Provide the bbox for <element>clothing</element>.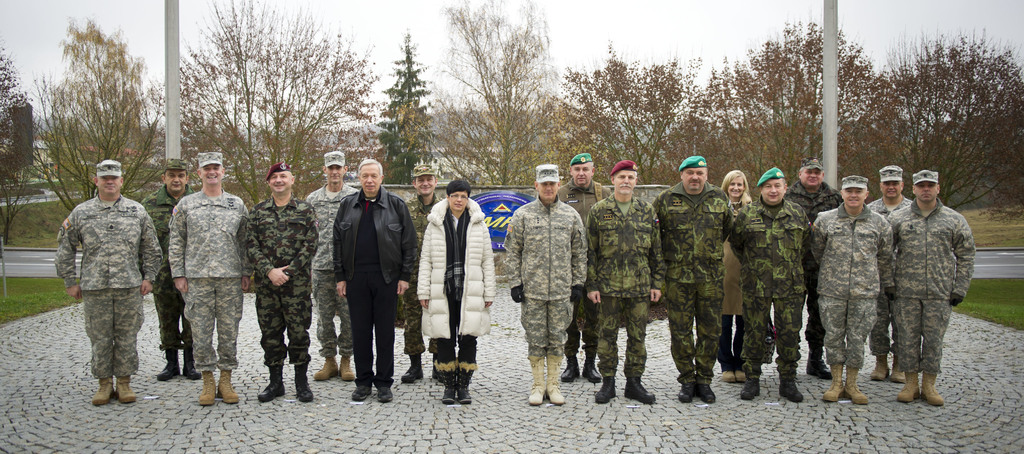
(397, 191, 444, 361).
